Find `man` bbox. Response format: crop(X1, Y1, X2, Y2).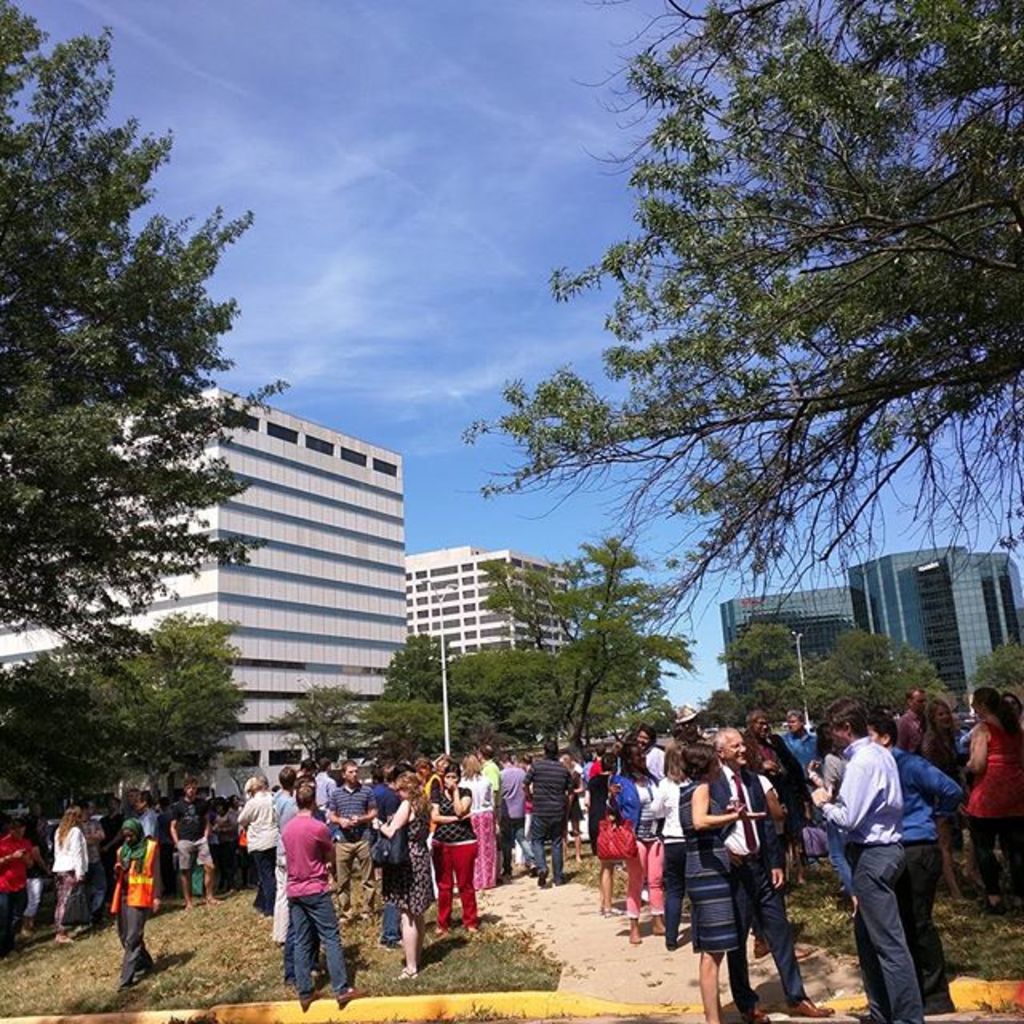
crop(781, 712, 816, 773).
